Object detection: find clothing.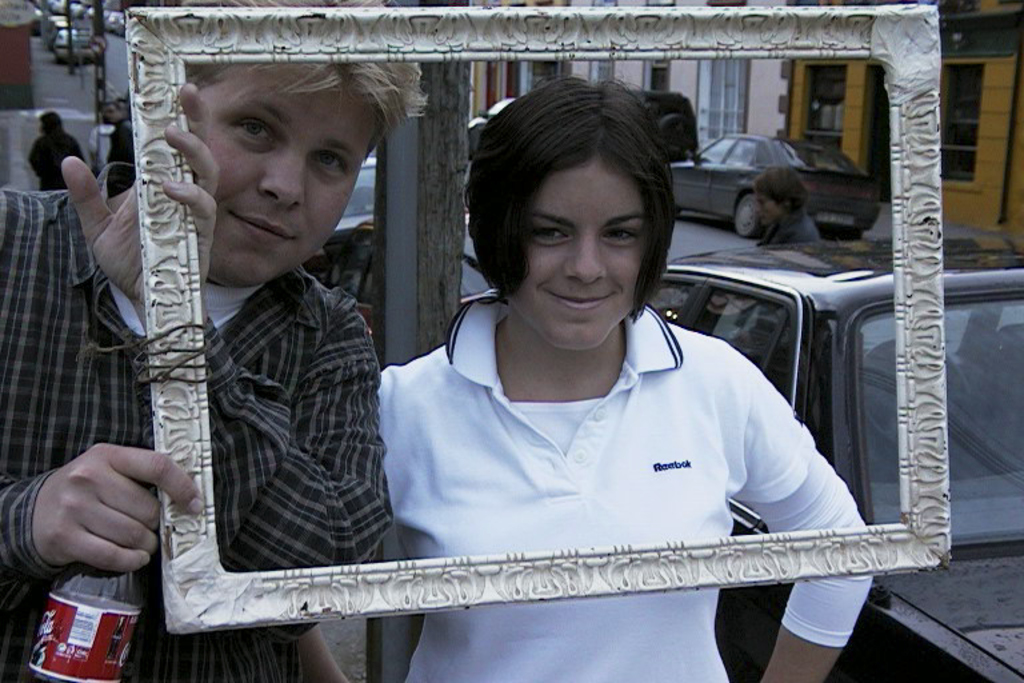
<box>347,271,856,602</box>.
